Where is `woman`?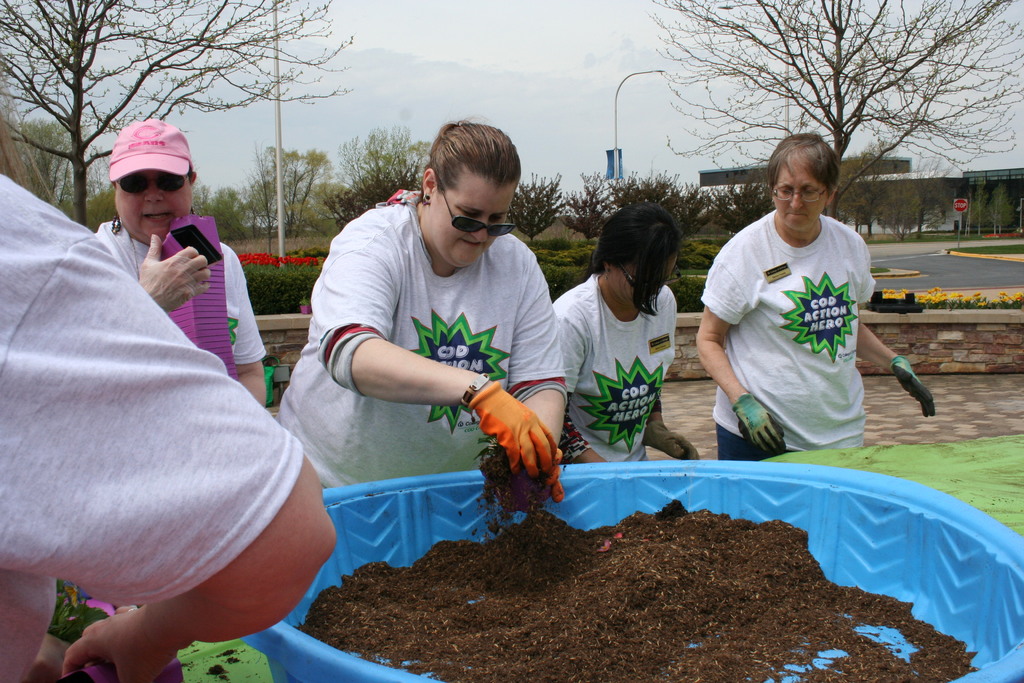
<region>98, 118, 275, 406</region>.
